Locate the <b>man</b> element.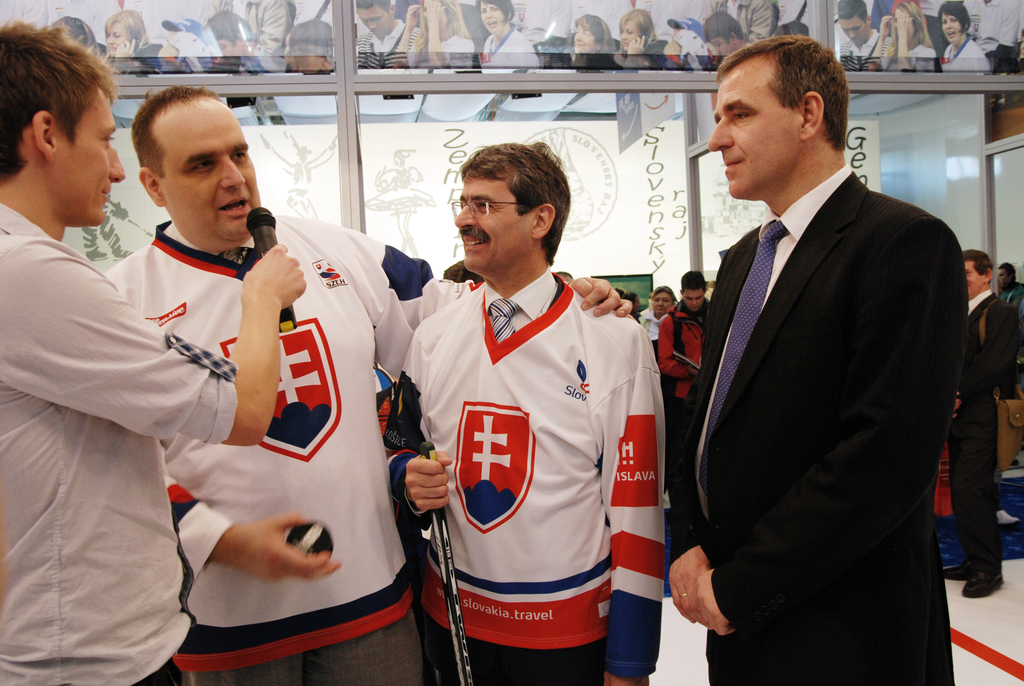
Element bbox: select_region(356, 0, 419, 70).
